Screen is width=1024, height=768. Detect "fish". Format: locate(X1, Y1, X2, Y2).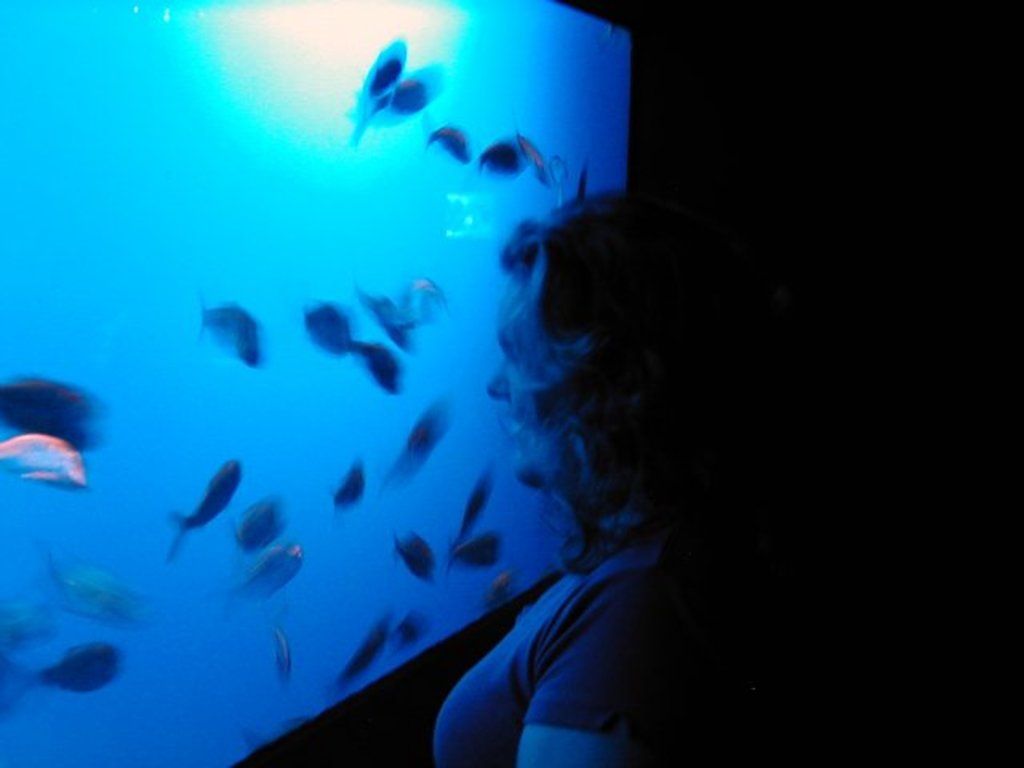
locate(490, 568, 522, 605).
